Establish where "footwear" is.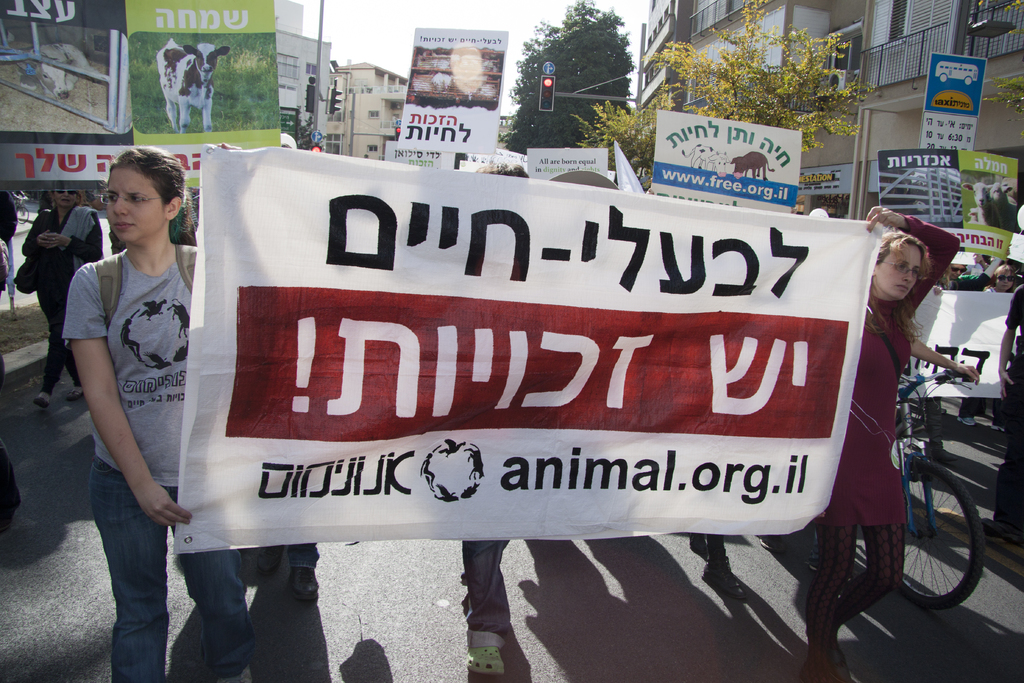
Established at 956/418/977/425.
